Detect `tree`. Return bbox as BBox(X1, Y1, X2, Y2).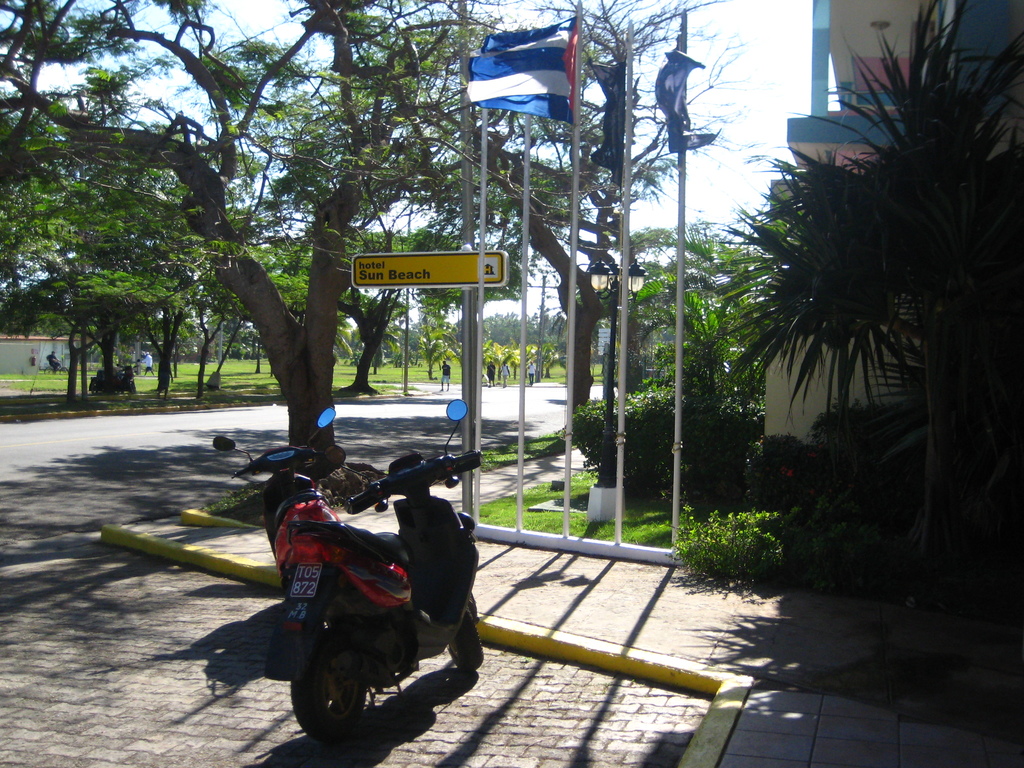
BBox(495, 341, 513, 382).
